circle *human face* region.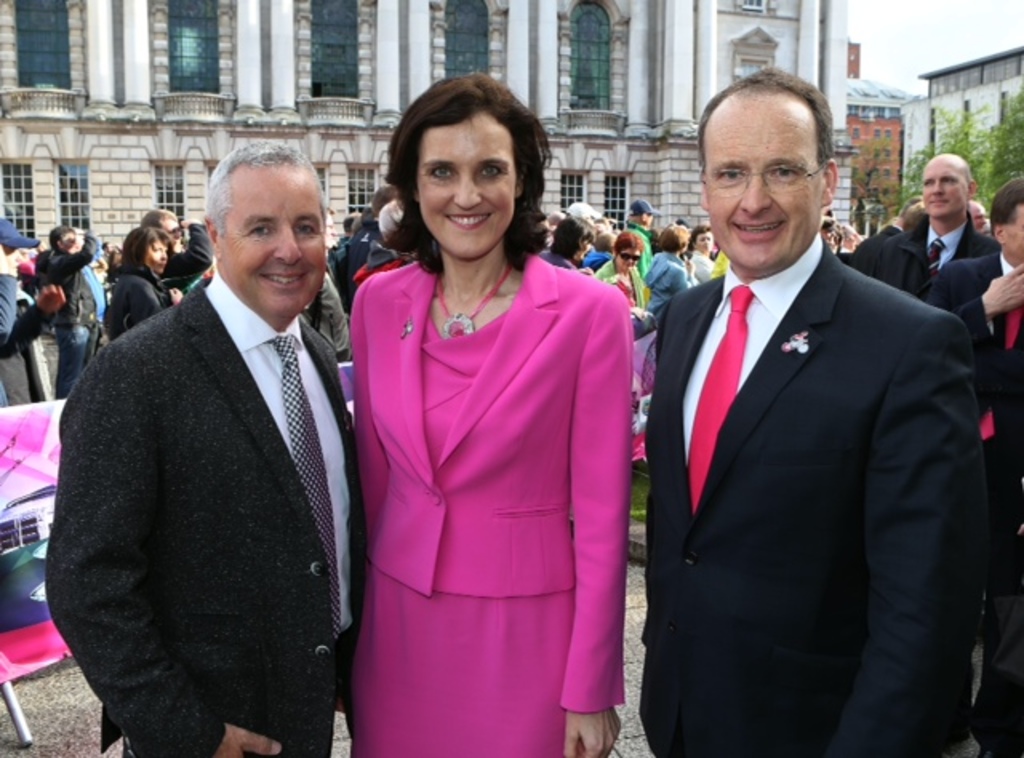
Region: region(923, 163, 965, 219).
